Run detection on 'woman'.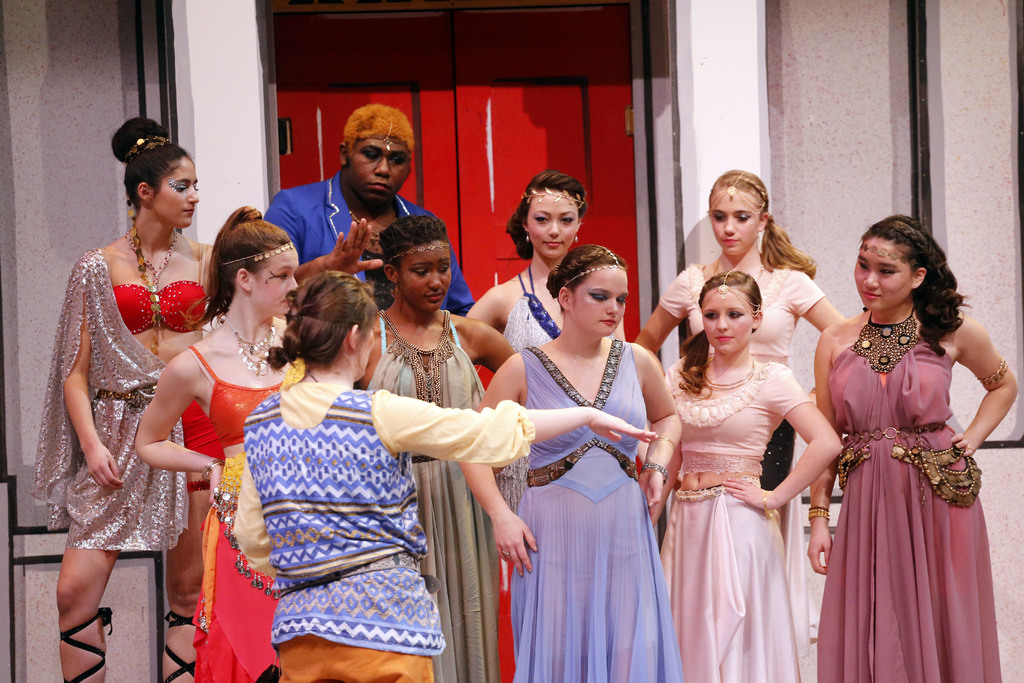
Result: region(456, 168, 656, 462).
